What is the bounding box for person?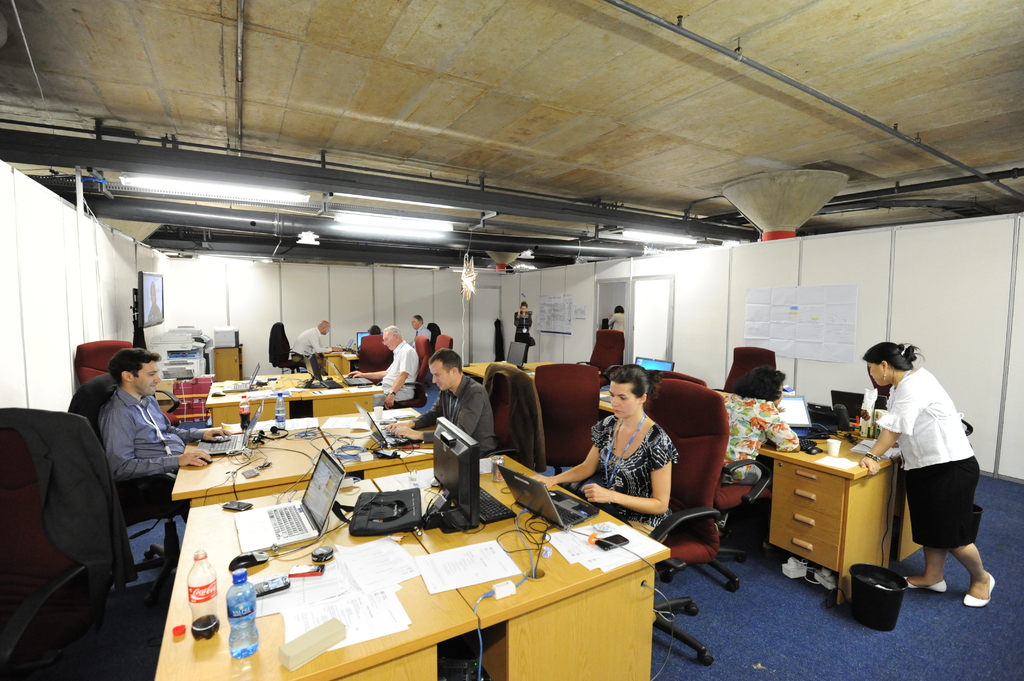
l=534, t=359, r=681, b=544.
